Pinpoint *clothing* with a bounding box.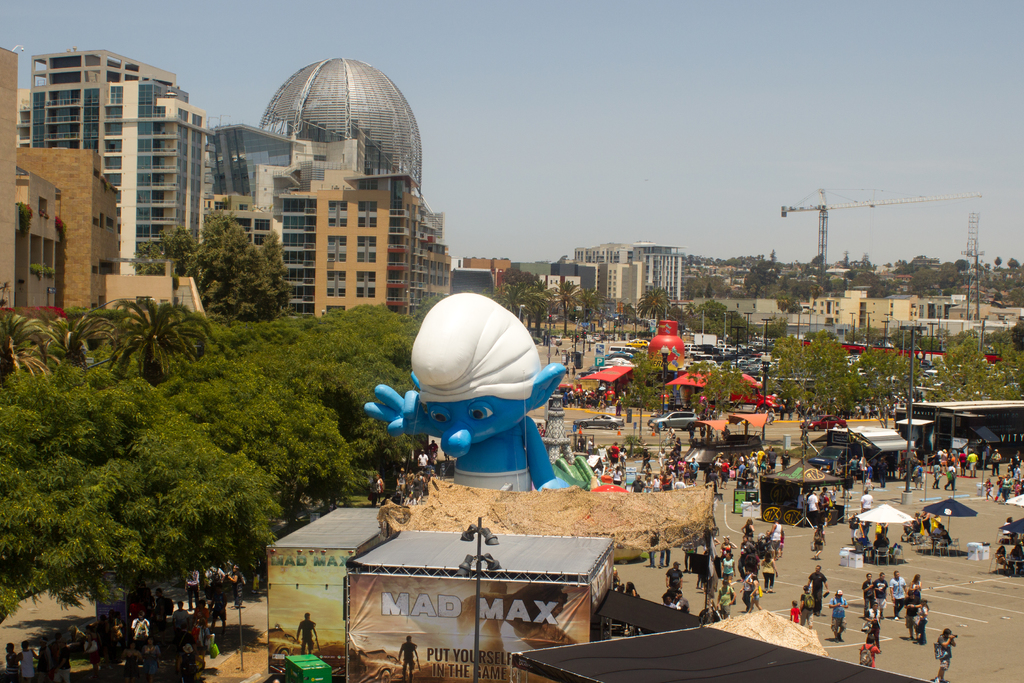
{"x1": 853, "y1": 523, "x2": 865, "y2": 543}.
